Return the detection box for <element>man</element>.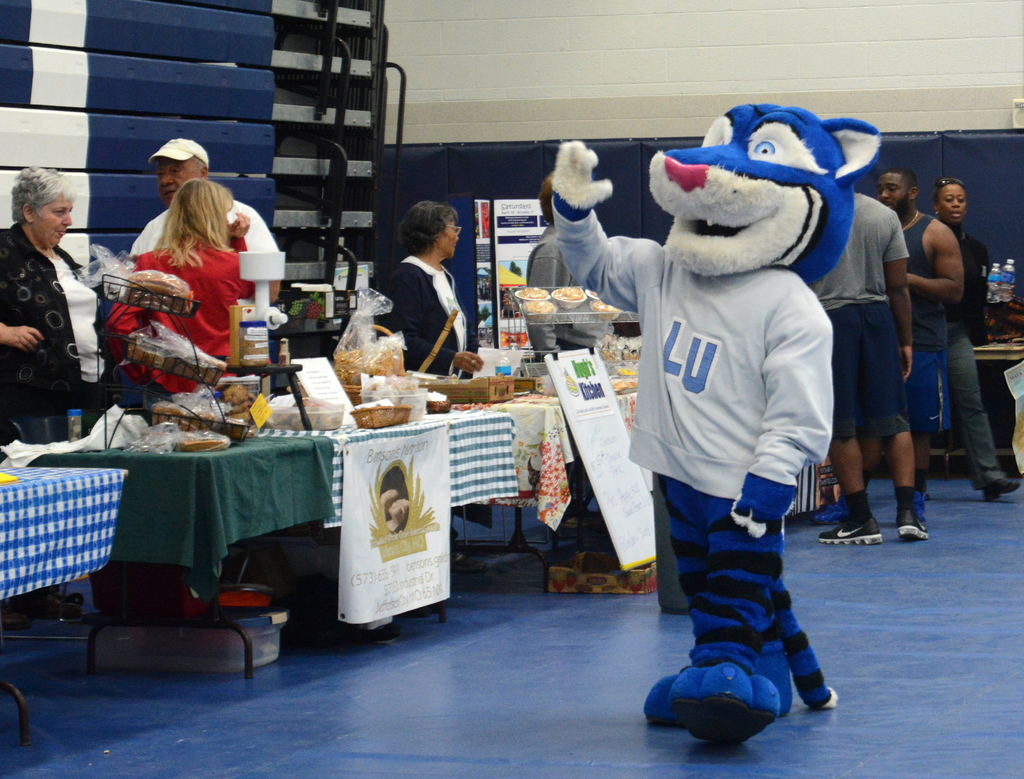
[x1=805, y1=187, x2=929, y2=541].
